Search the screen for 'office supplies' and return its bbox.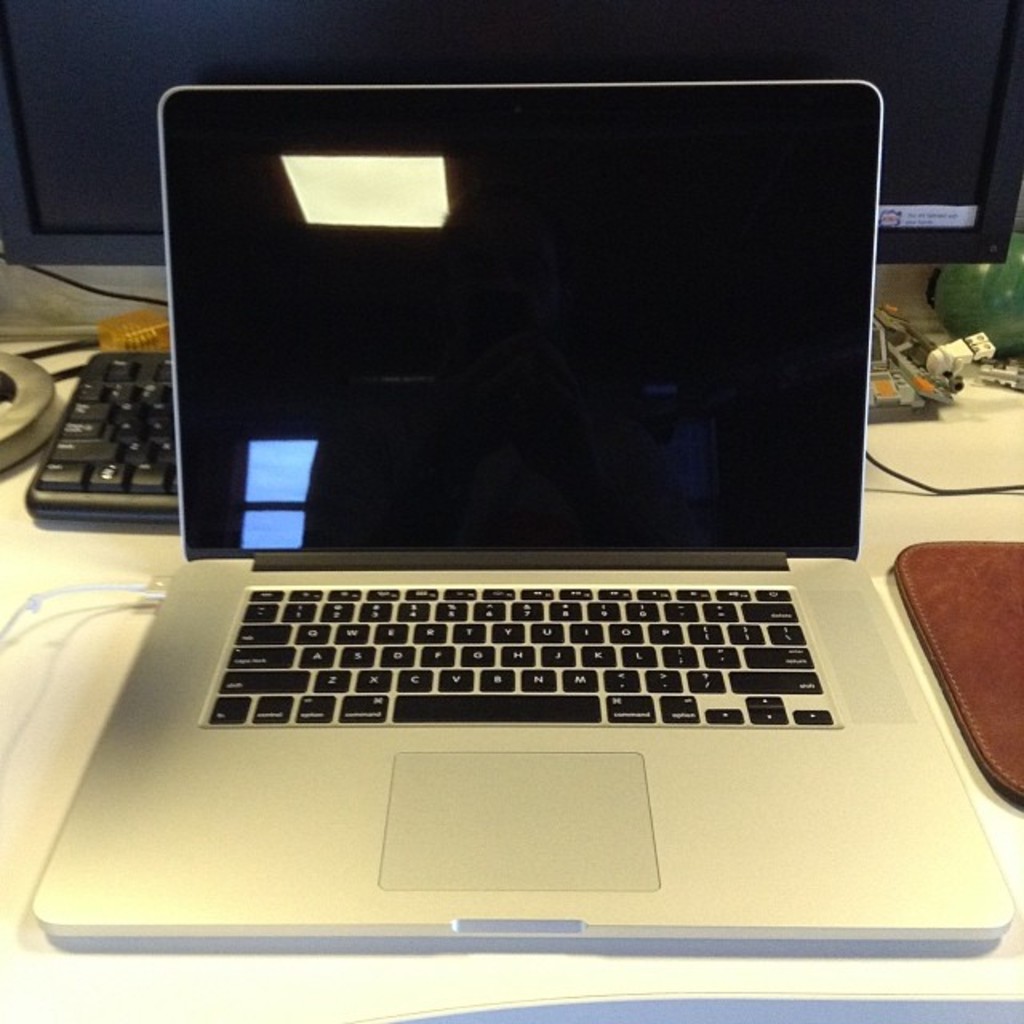
Found: [left=942, top=243, right=1005, bottom=347].
